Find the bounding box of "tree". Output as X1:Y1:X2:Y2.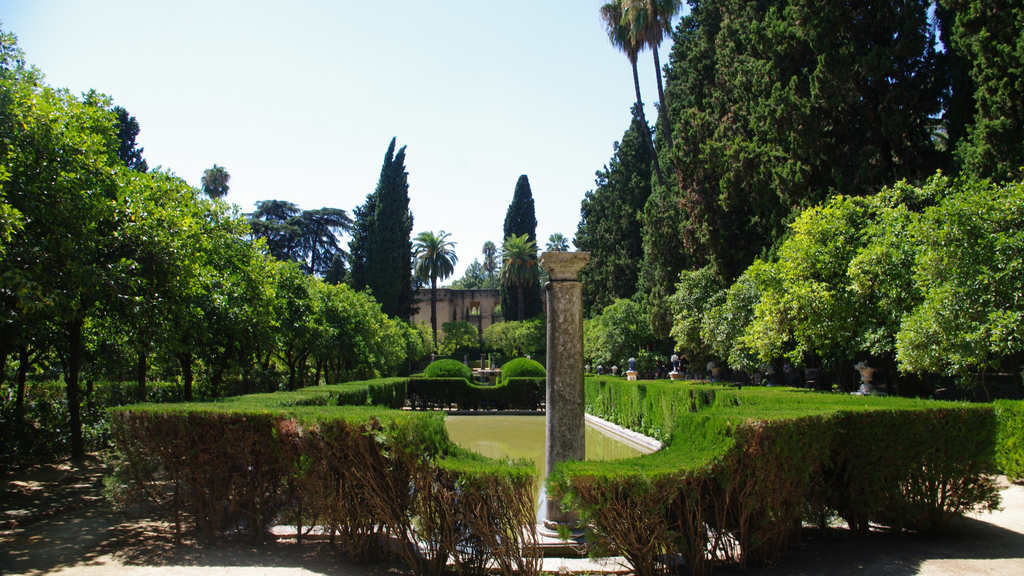
503:175:541:322.
